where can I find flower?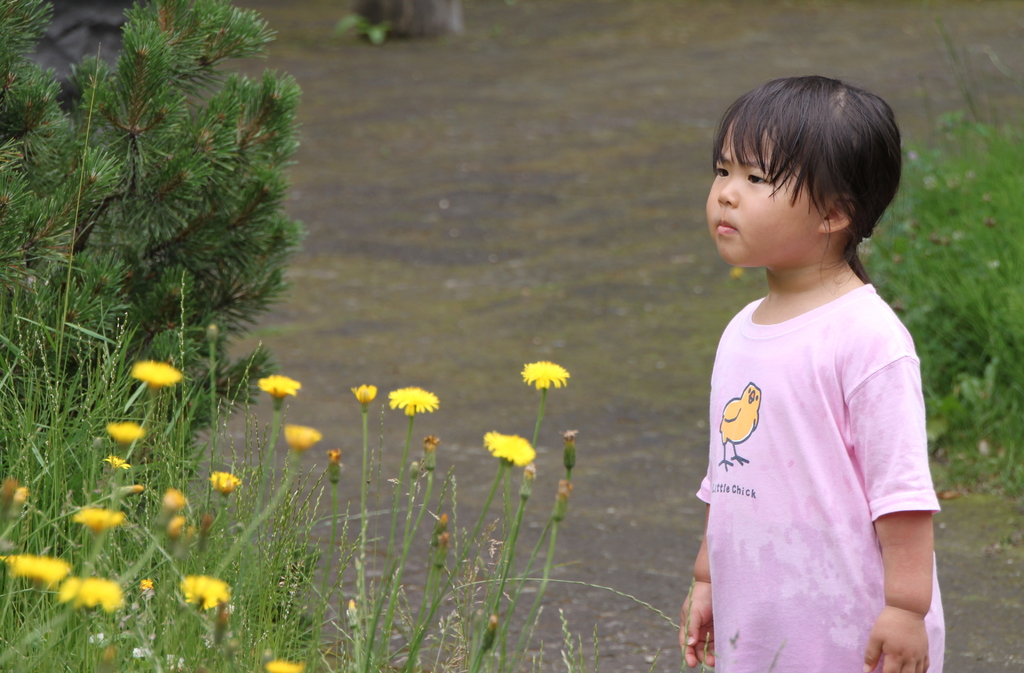
You can find it at bbox=(58, 572, 119, 619).
